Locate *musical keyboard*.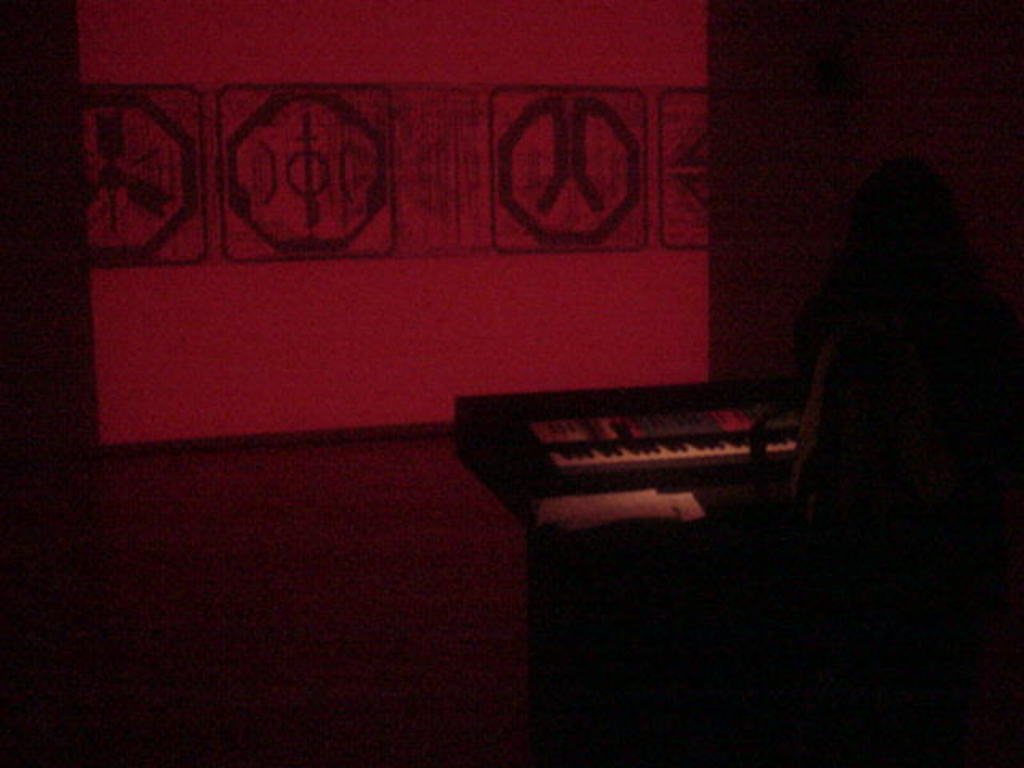
Bounding box: [x1=464, y1=373, x2=814, y2=523].
